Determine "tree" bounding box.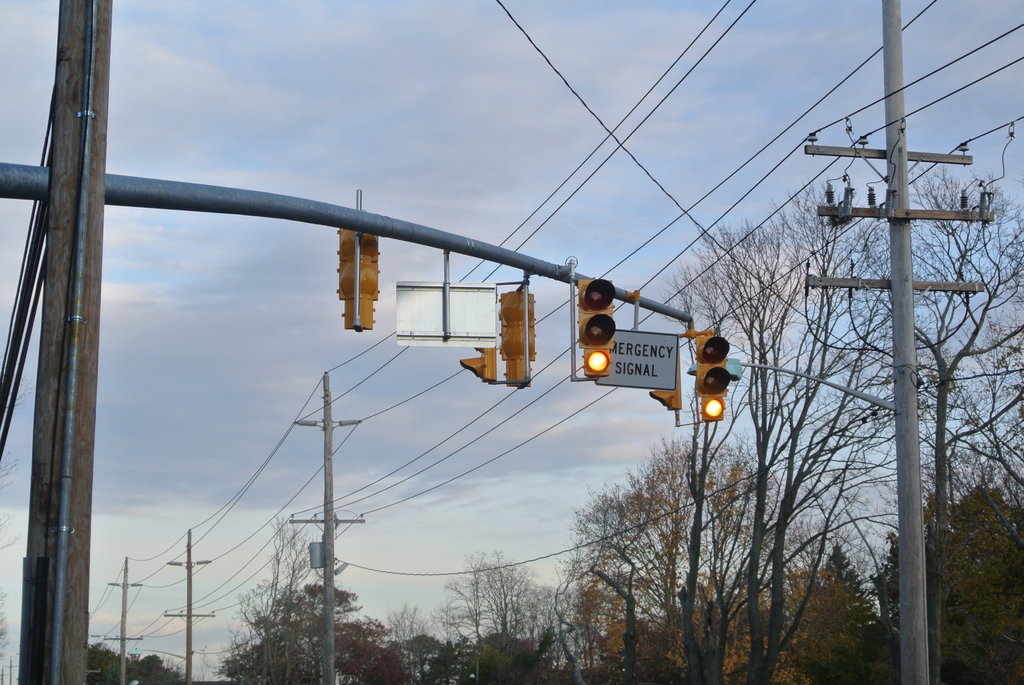
Determined: left=564, top=436, right=855, bottom=684.
